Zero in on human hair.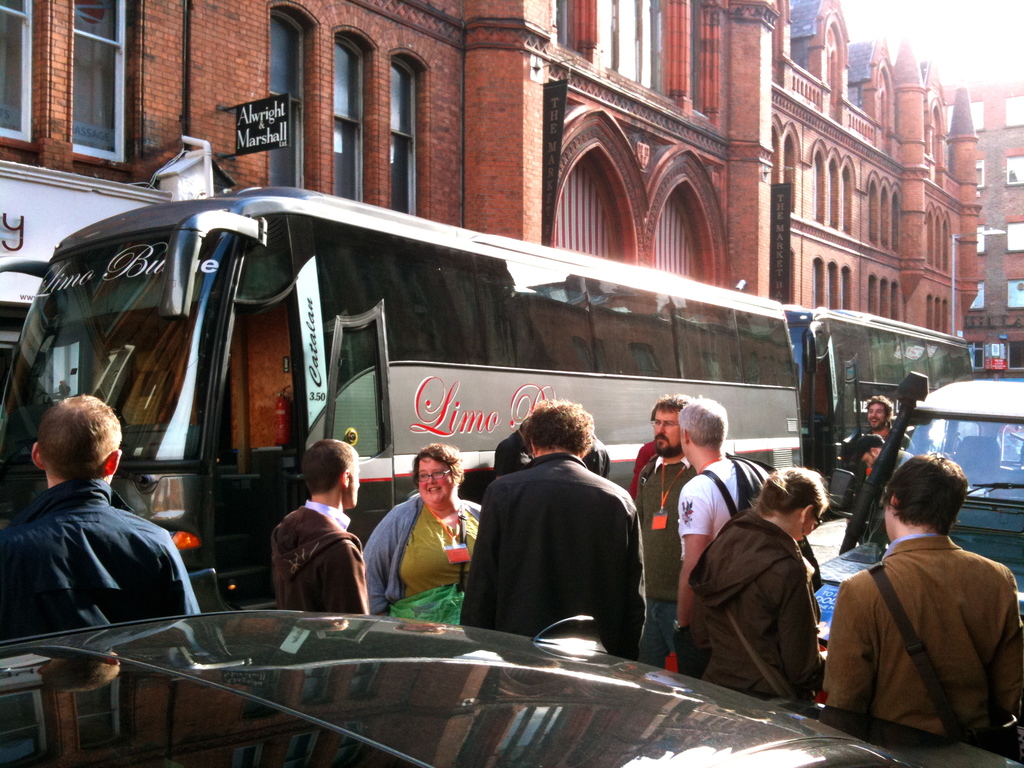
Zeroed in: crop(414, 440, 463, 481).
